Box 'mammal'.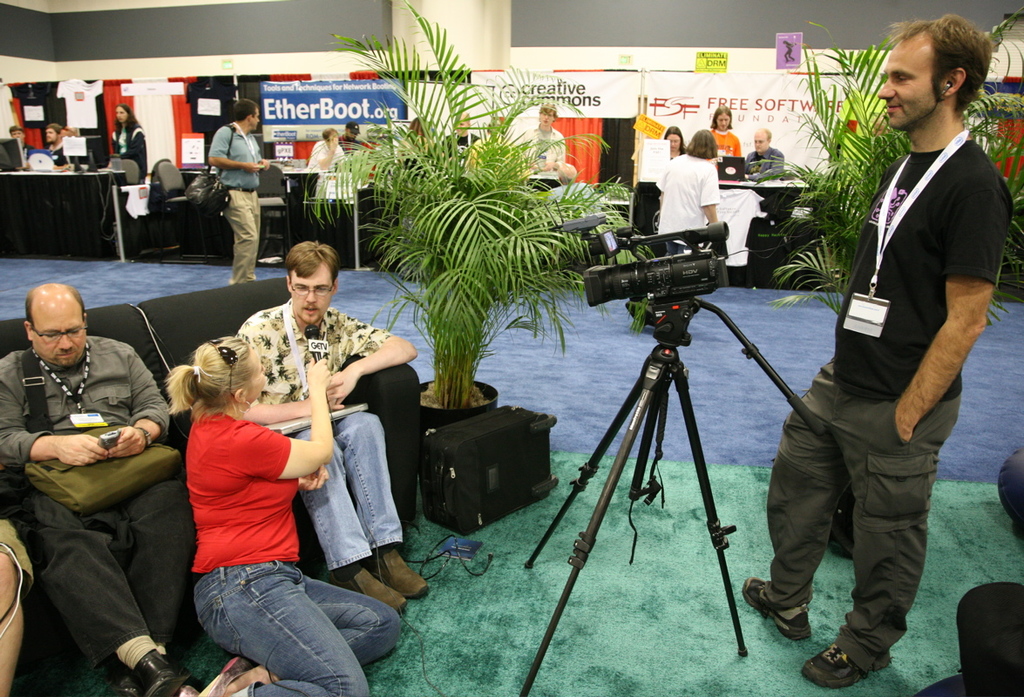
box(0, 282, 192, 685).
